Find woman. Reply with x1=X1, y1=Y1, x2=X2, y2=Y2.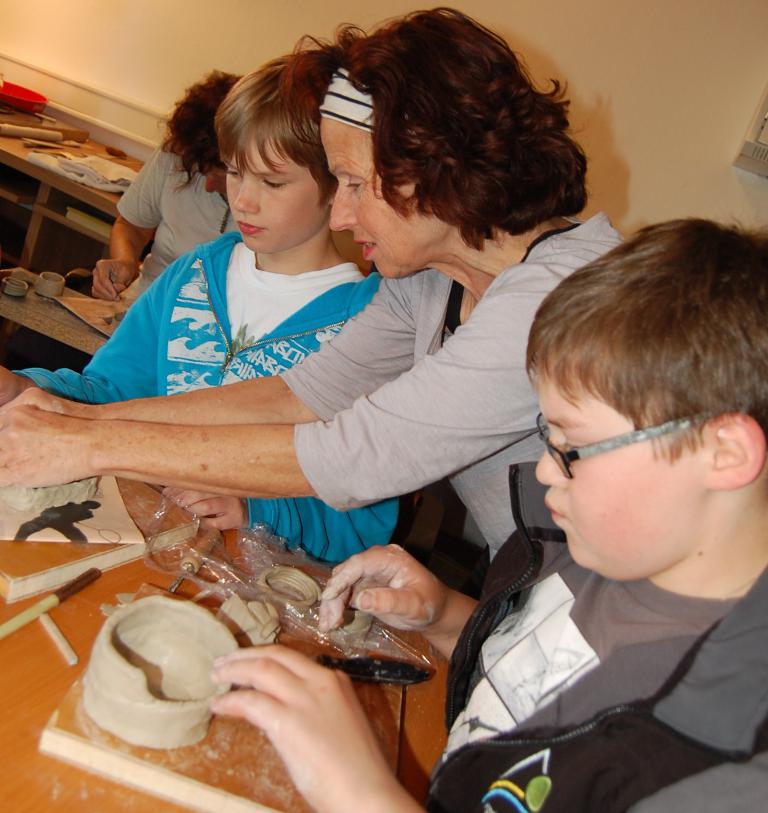
x1=0, y1=7, x2=631, y2=561.
